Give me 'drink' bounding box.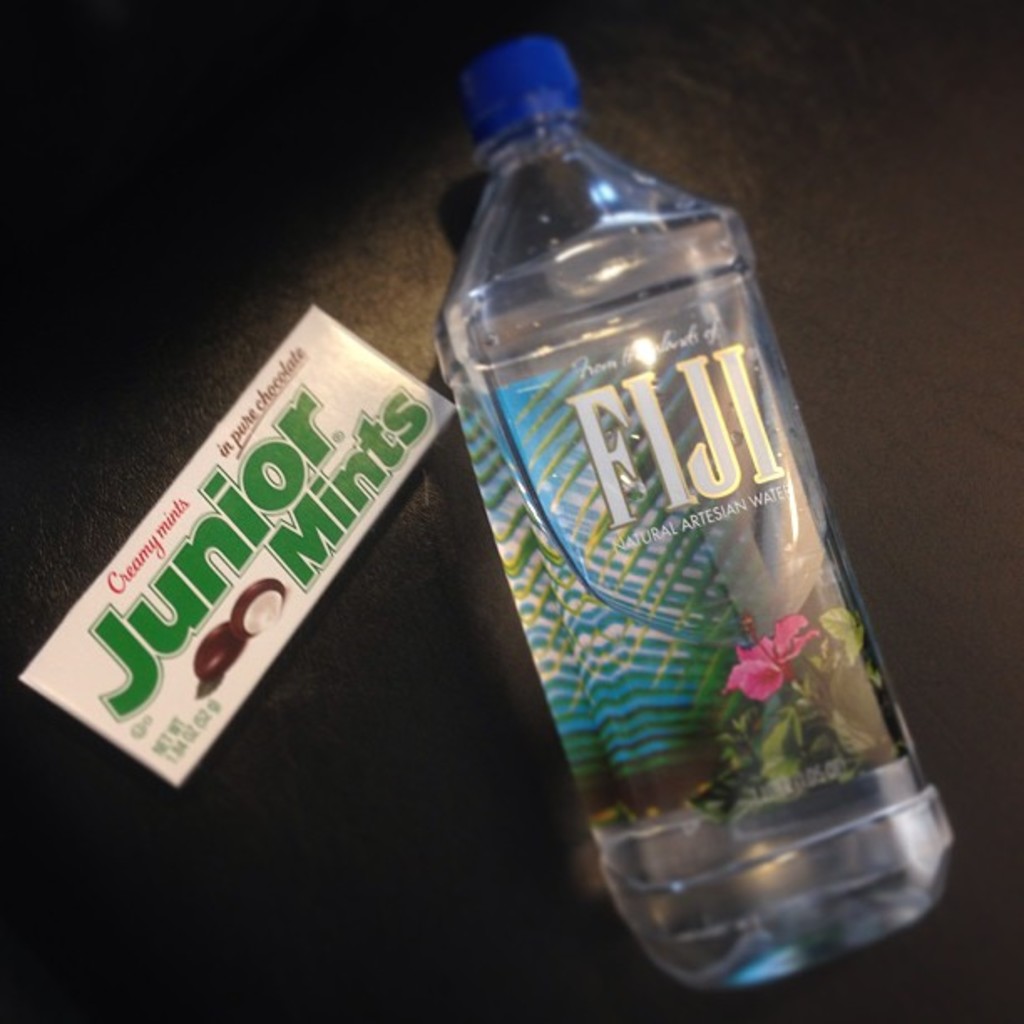
Rect(435, 216, 955, 986).
